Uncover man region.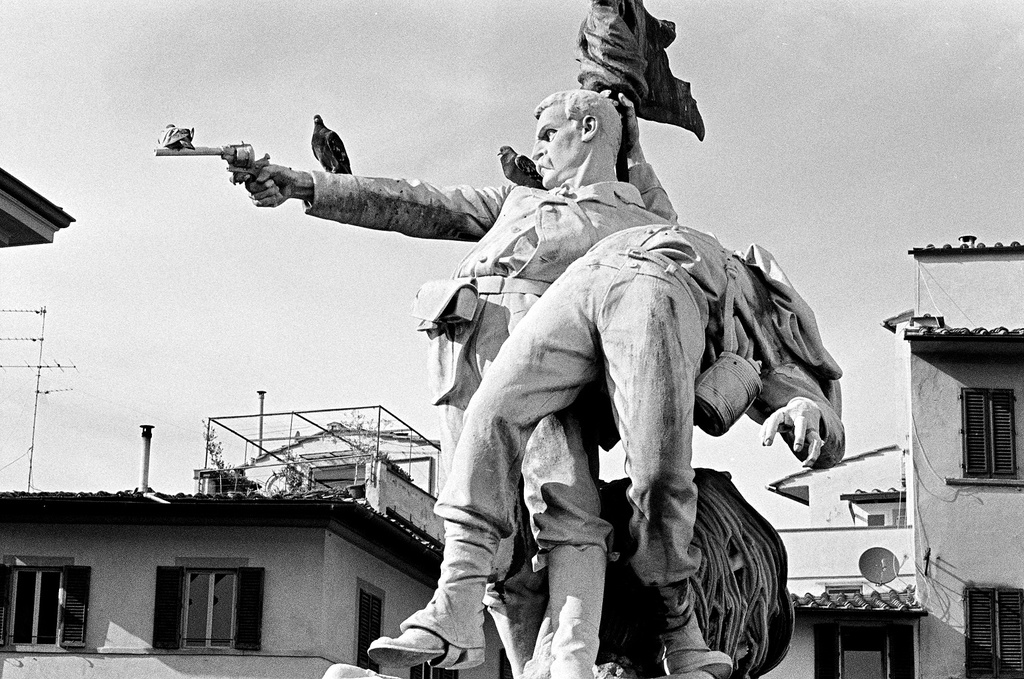
Uncovered: 230:81:682:678.
